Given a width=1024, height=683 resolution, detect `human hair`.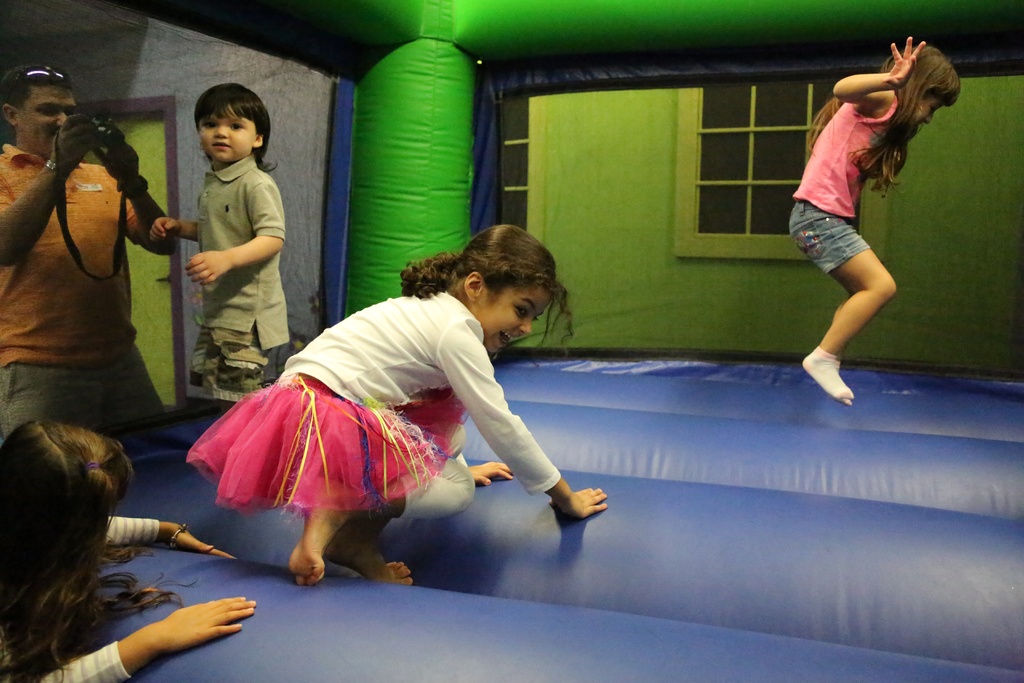
[x1=194, y1=74, x2=273, y2=172].
